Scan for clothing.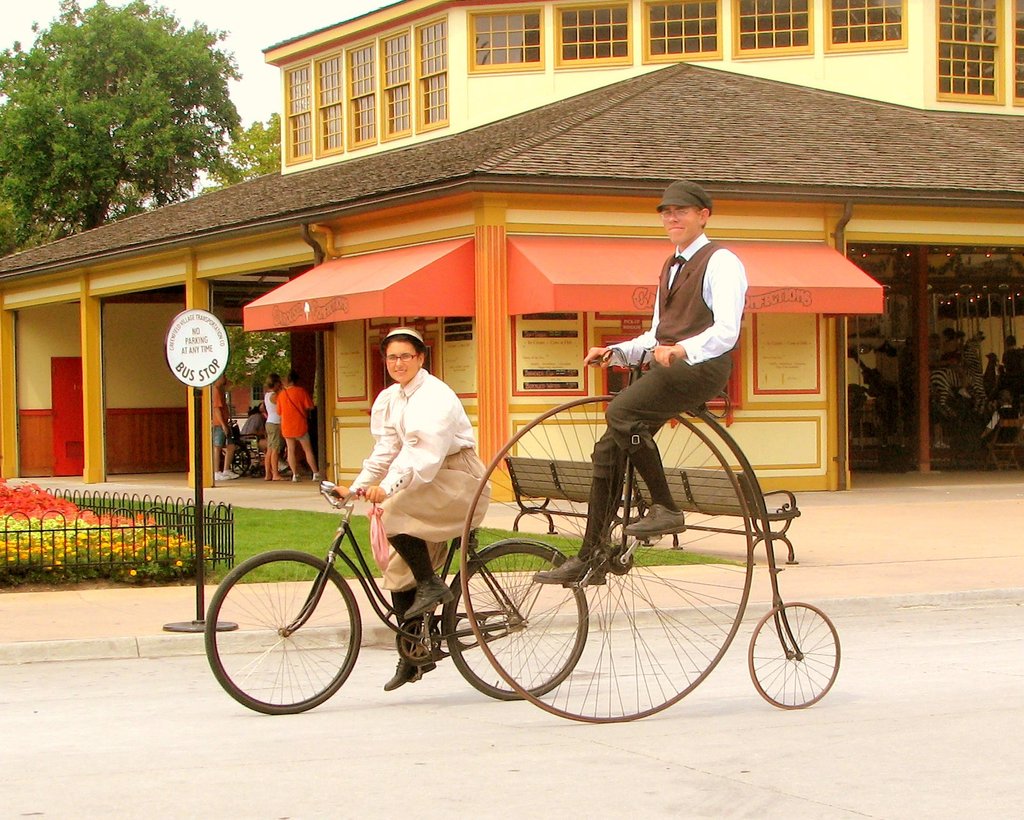
Scan result: rect(349, 340, 478, 595).
